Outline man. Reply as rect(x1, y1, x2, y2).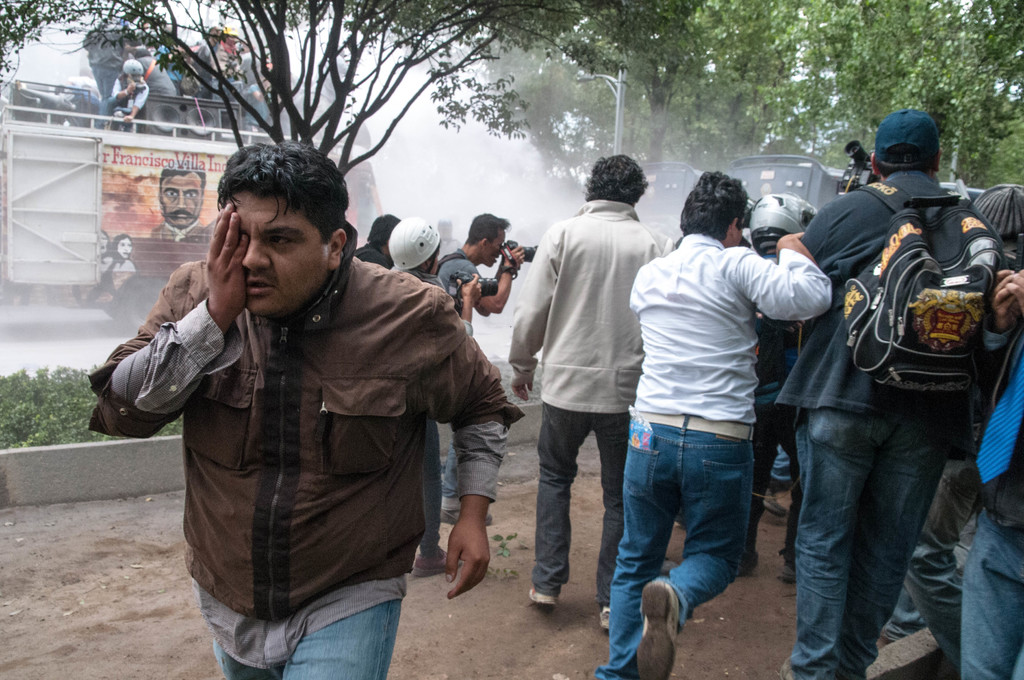
rect(599, 166, 832, 679).
